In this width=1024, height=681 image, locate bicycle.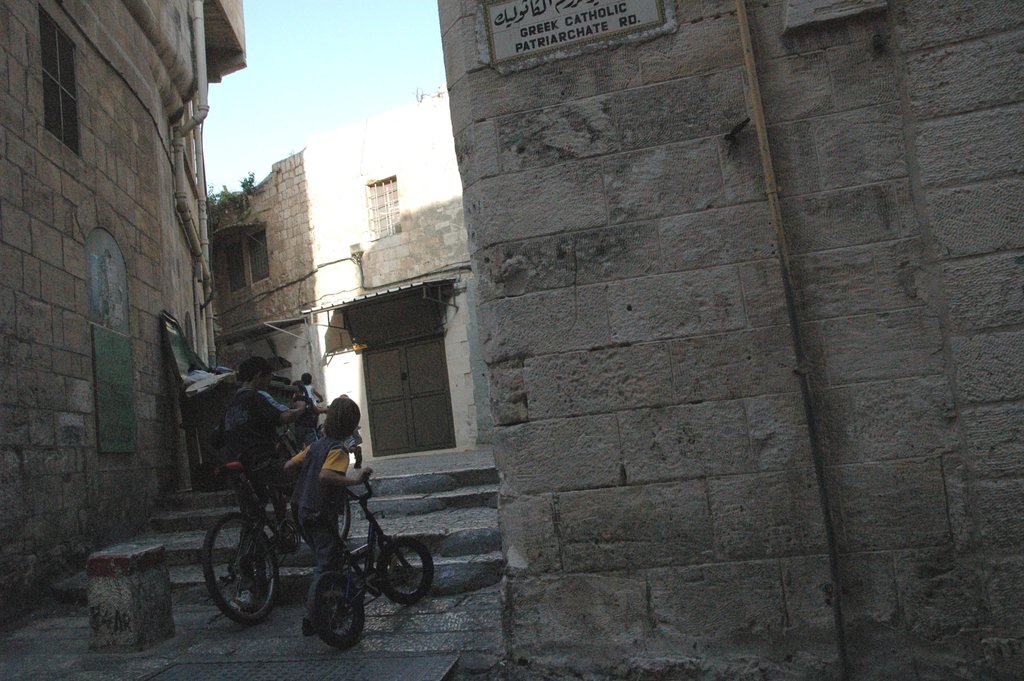
Bounding box: 316:404:365:477.
